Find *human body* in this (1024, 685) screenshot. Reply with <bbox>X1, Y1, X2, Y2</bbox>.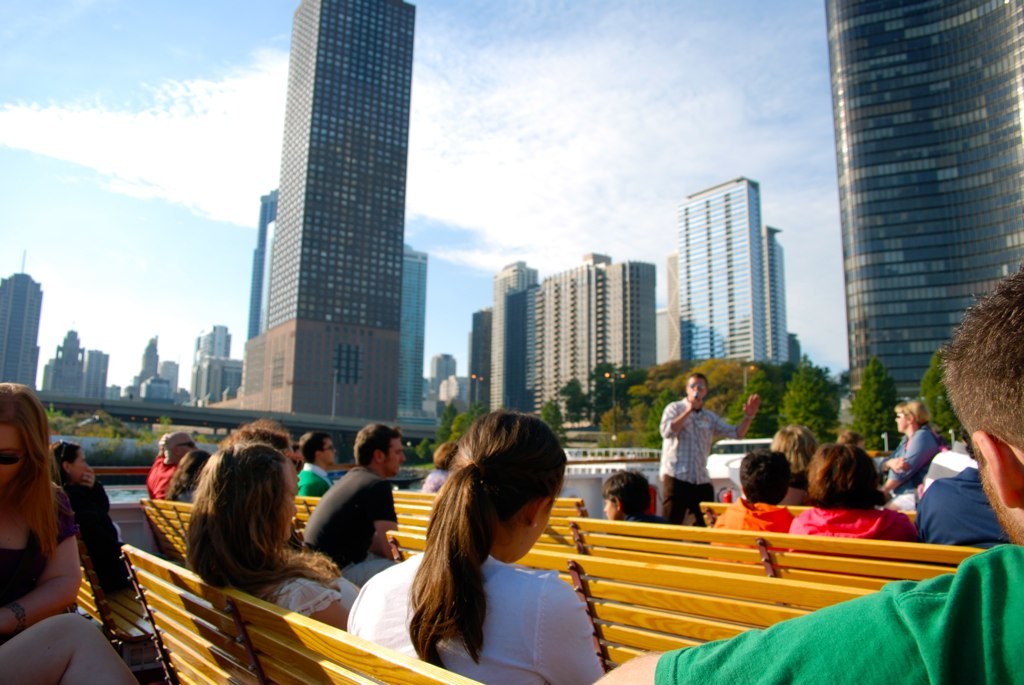
<bbox>178, 425, 360, 637</bbox>.
